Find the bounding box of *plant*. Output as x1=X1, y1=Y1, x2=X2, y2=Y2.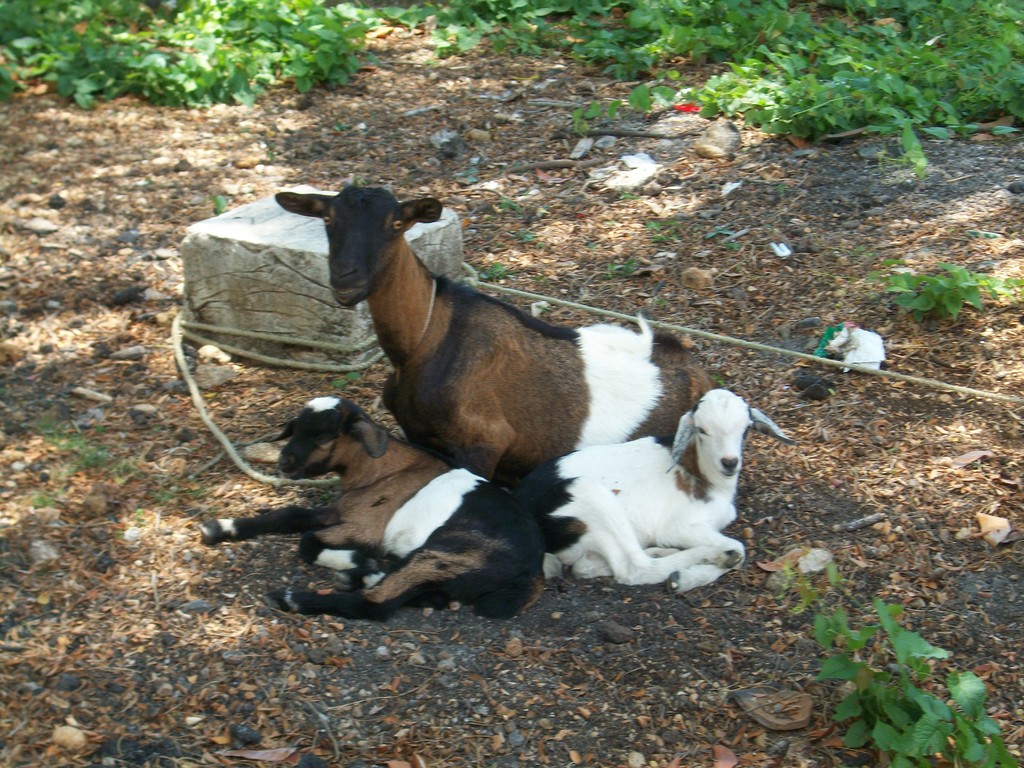
x1=847, y1=246, x2=865, y2=258.
